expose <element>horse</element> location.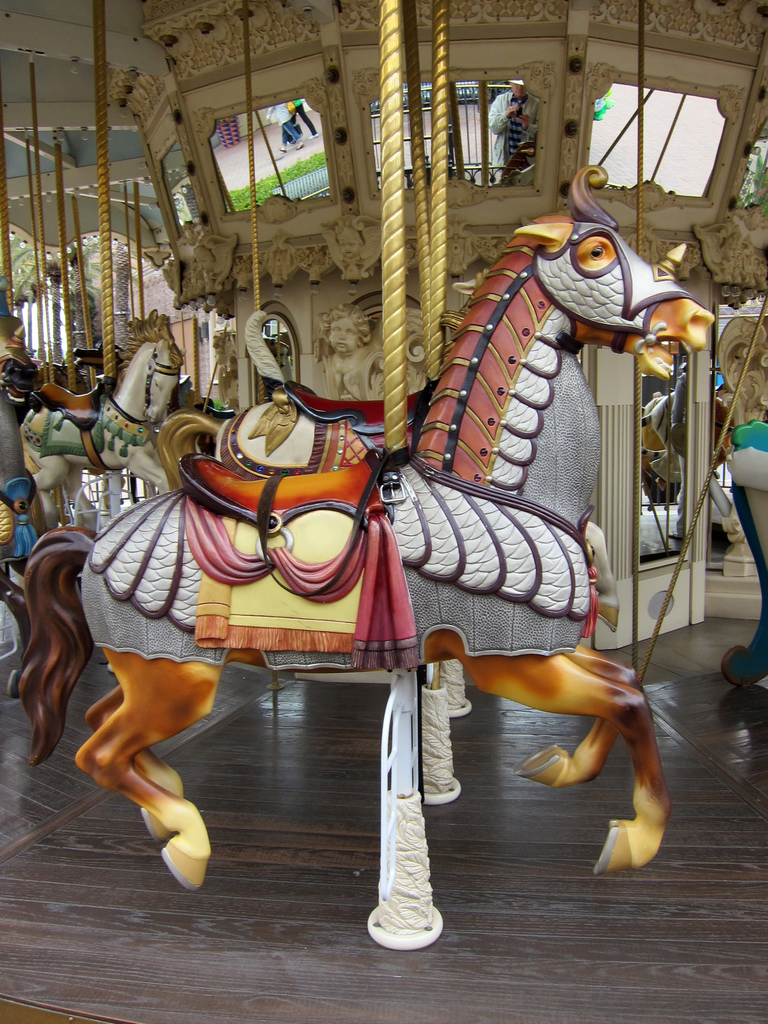
Exposed at 20 307 190 528.
